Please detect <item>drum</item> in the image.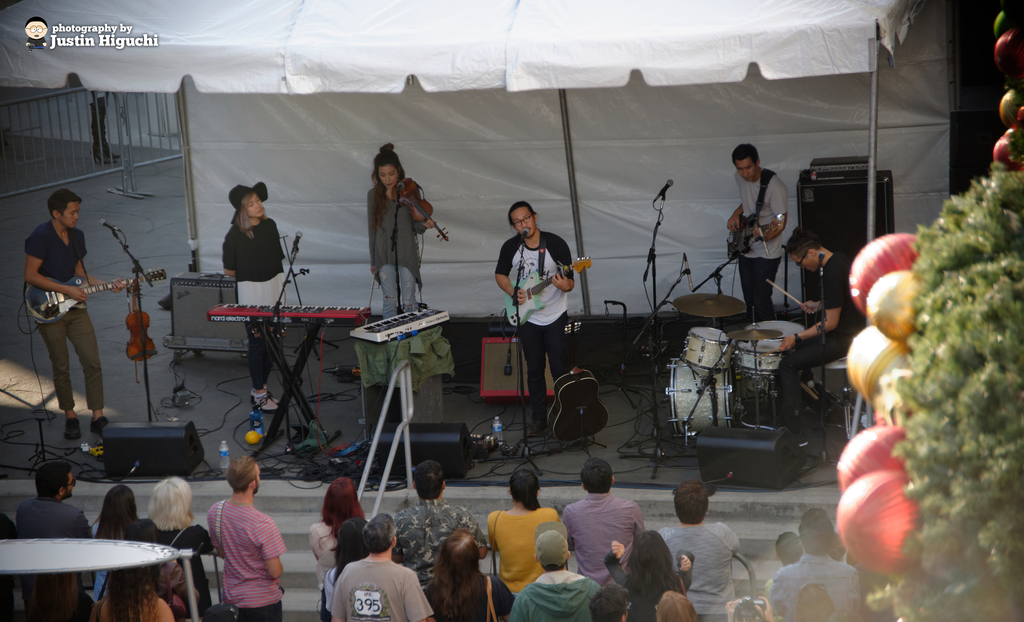
746:375:780:396.
